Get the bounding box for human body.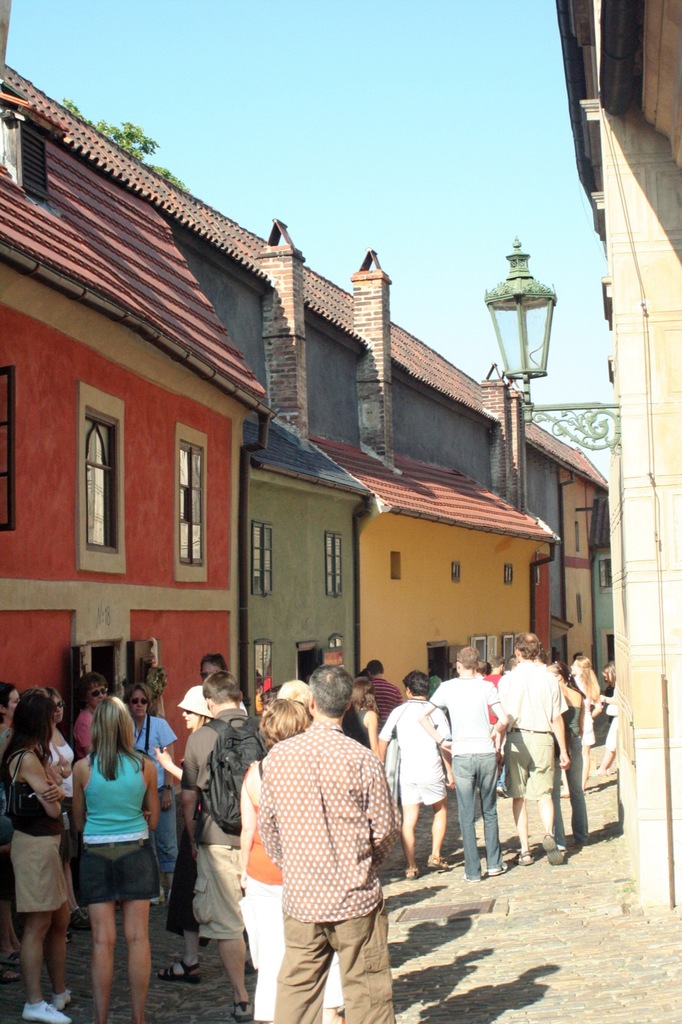
12:745:75:1023.
